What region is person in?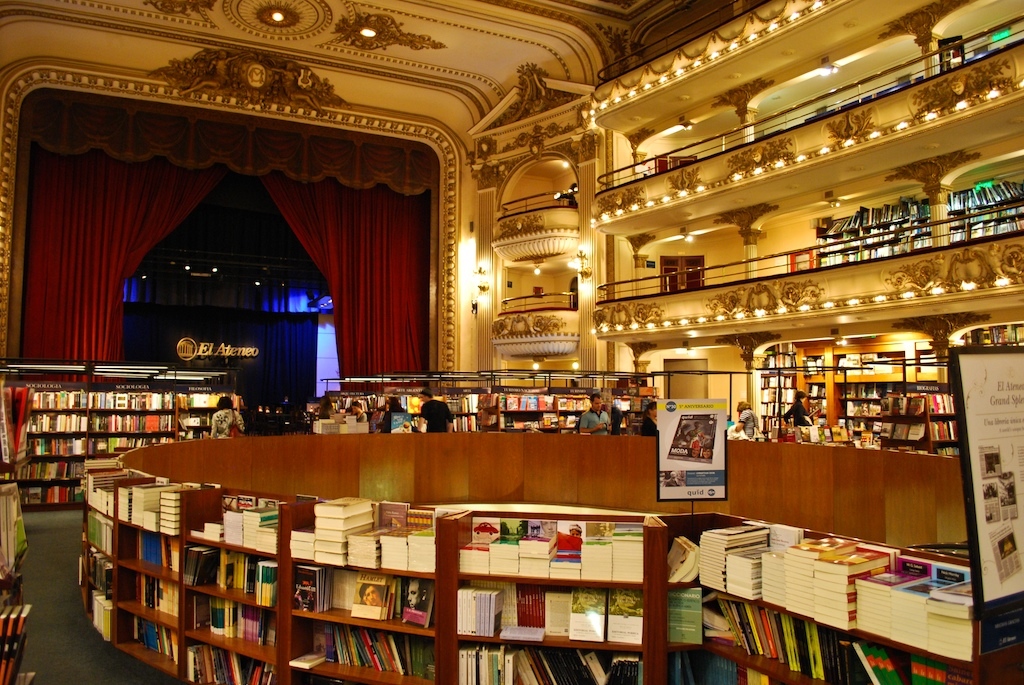
{"x1": 418, "y1": 378, "x2": 451, "y2": 433}.
